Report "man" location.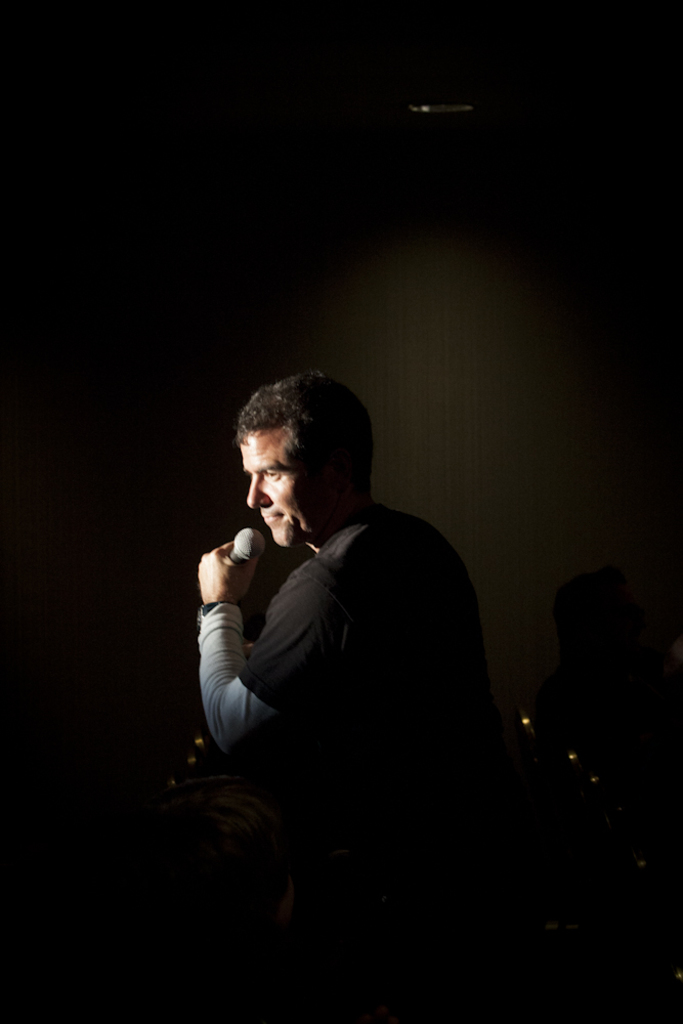
Report: locate(173, 375, 502, 924).
